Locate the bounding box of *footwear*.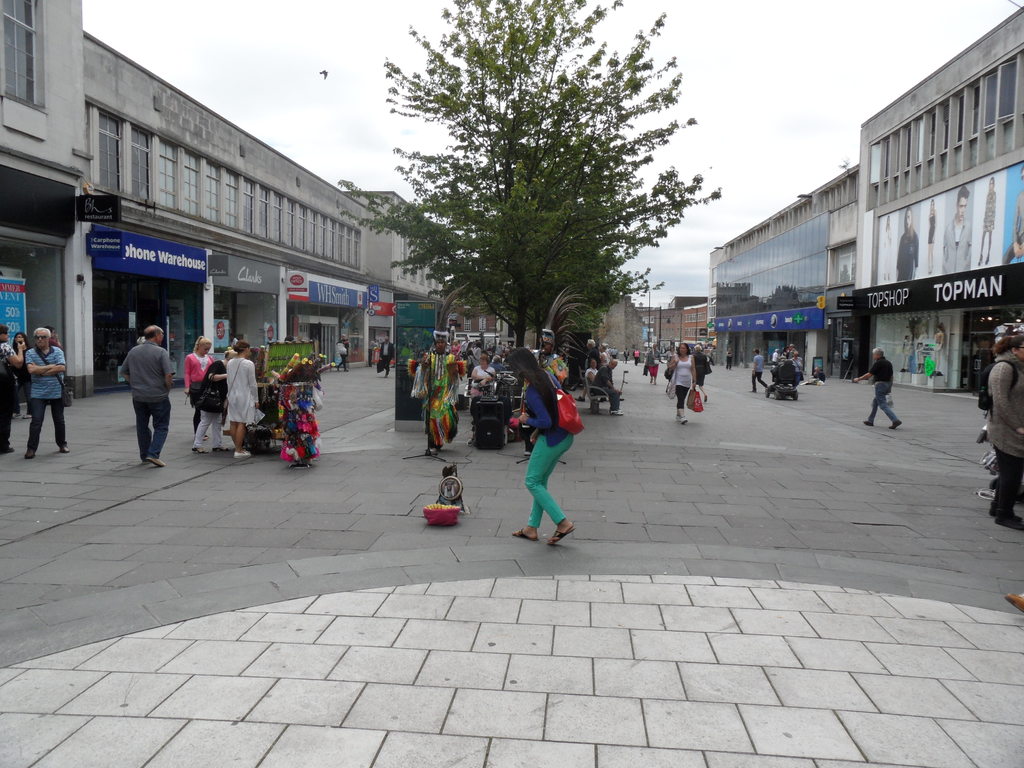
Bounding box: (233, 447, 253, 461).
